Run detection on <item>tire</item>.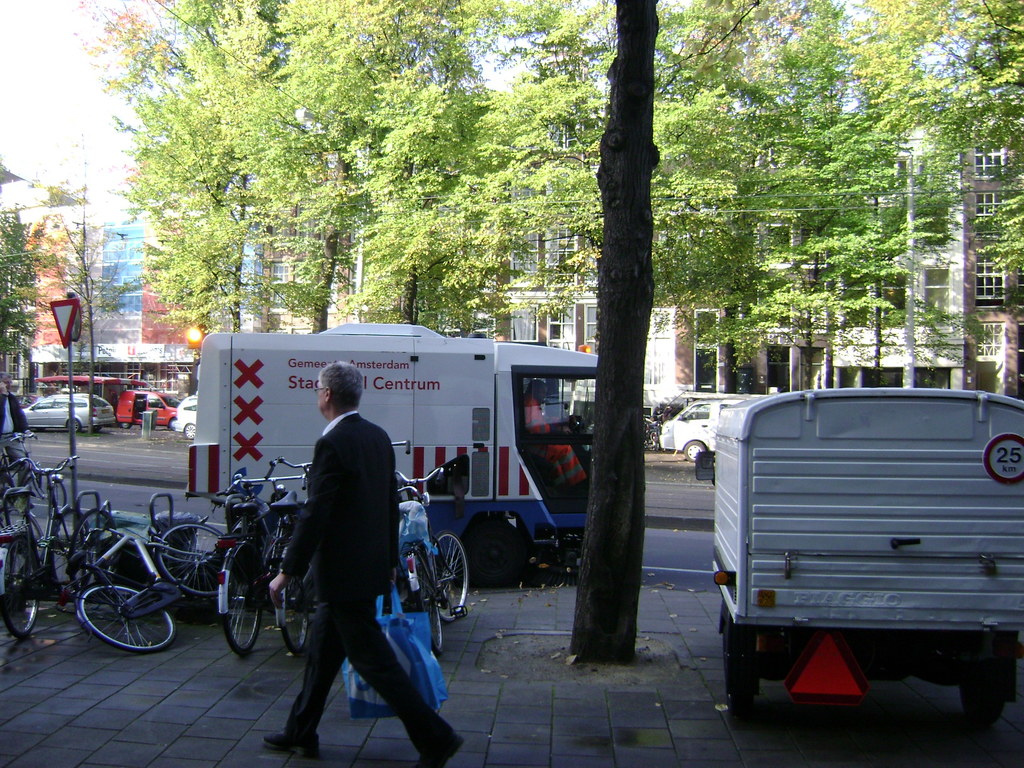
Result: (x1=158, y1=522, x2=224, y2=596).
